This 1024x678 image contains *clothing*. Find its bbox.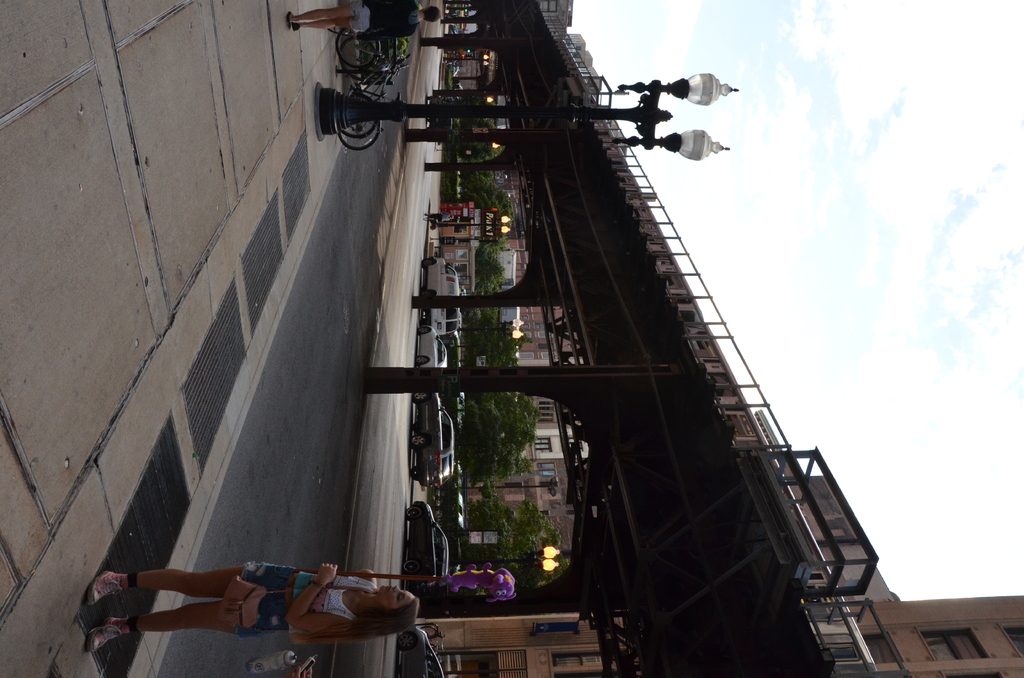
344:0:420:37.
